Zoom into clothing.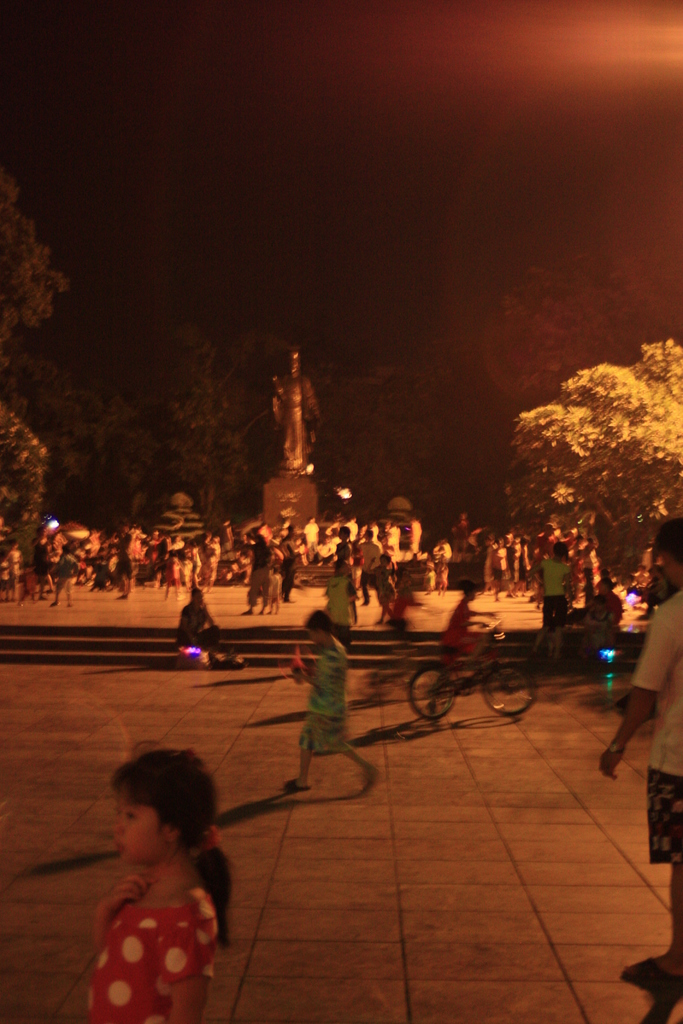
Zoom target: (316, 575, 356, 636).
